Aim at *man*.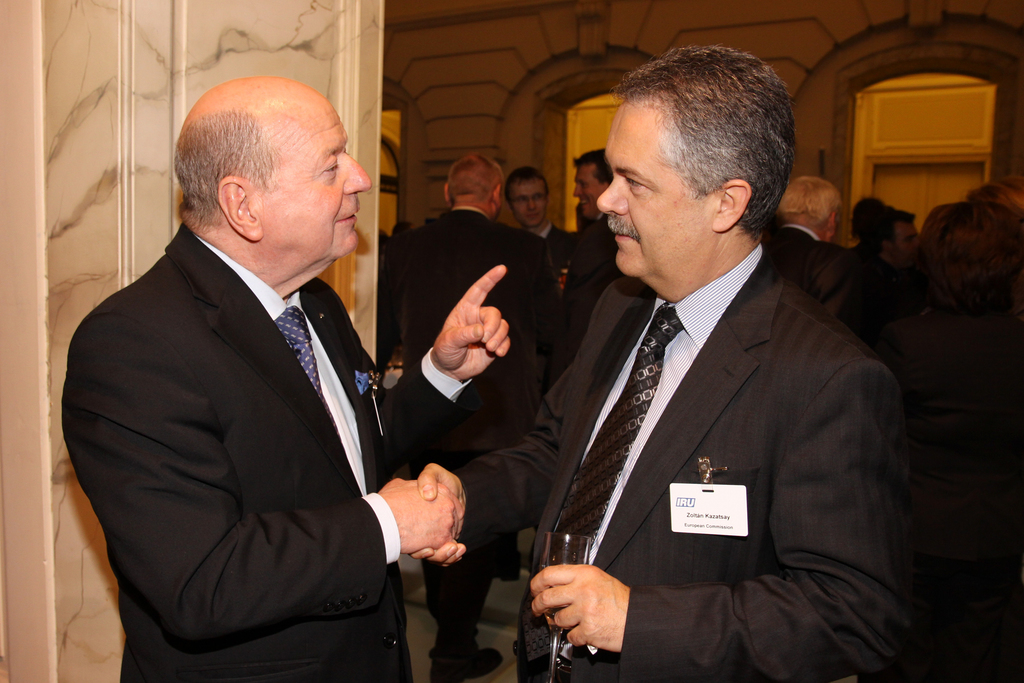
Aimed at [67,61,461,672].
